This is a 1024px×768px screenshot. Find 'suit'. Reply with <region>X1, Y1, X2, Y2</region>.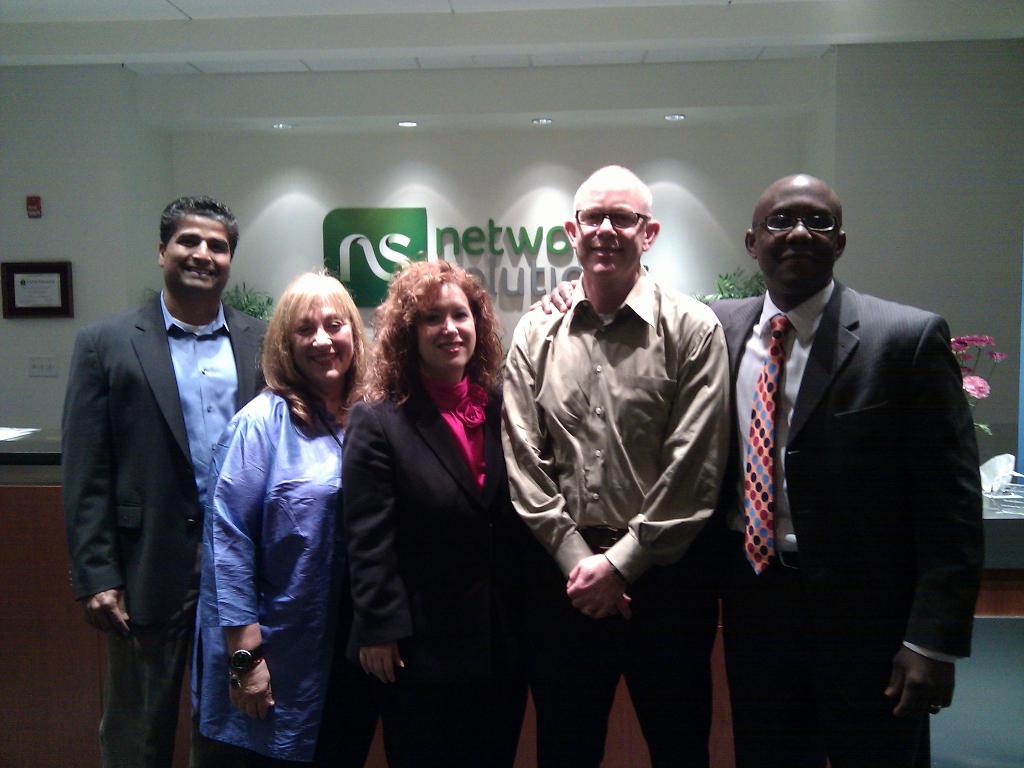
<region>706, 179, 986, 752</region>.
